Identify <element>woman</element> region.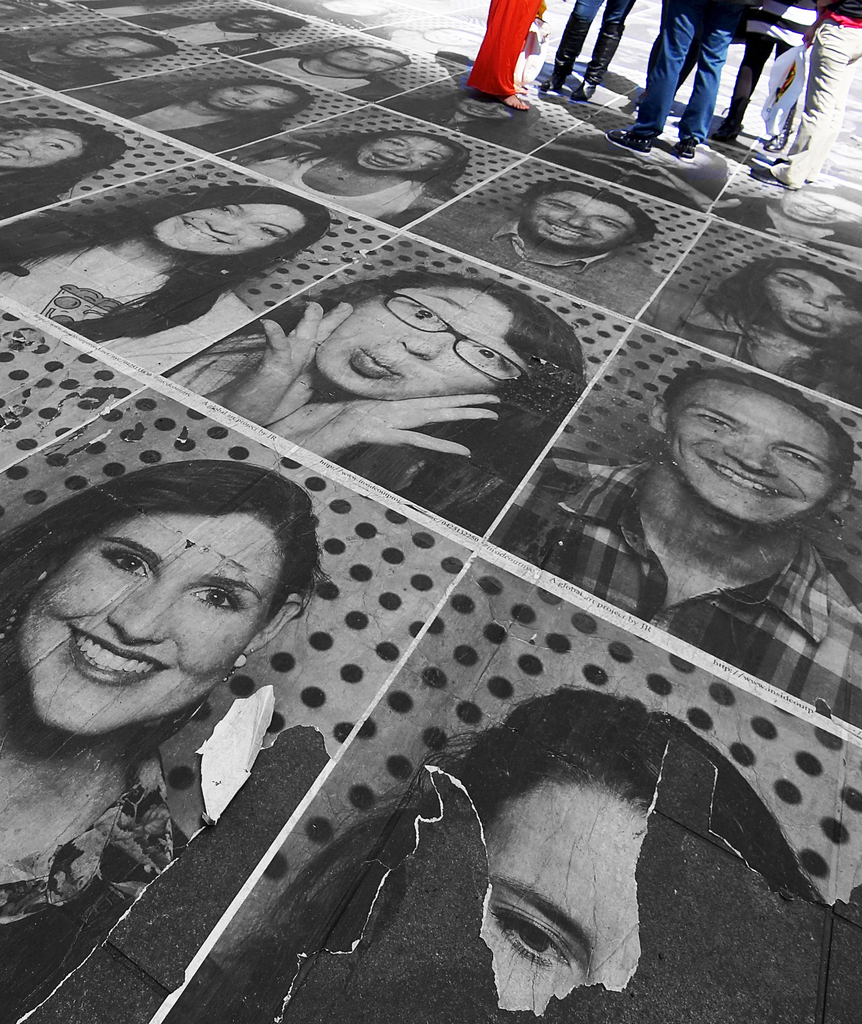
Region: select_region(168, 266, 587, 538).
